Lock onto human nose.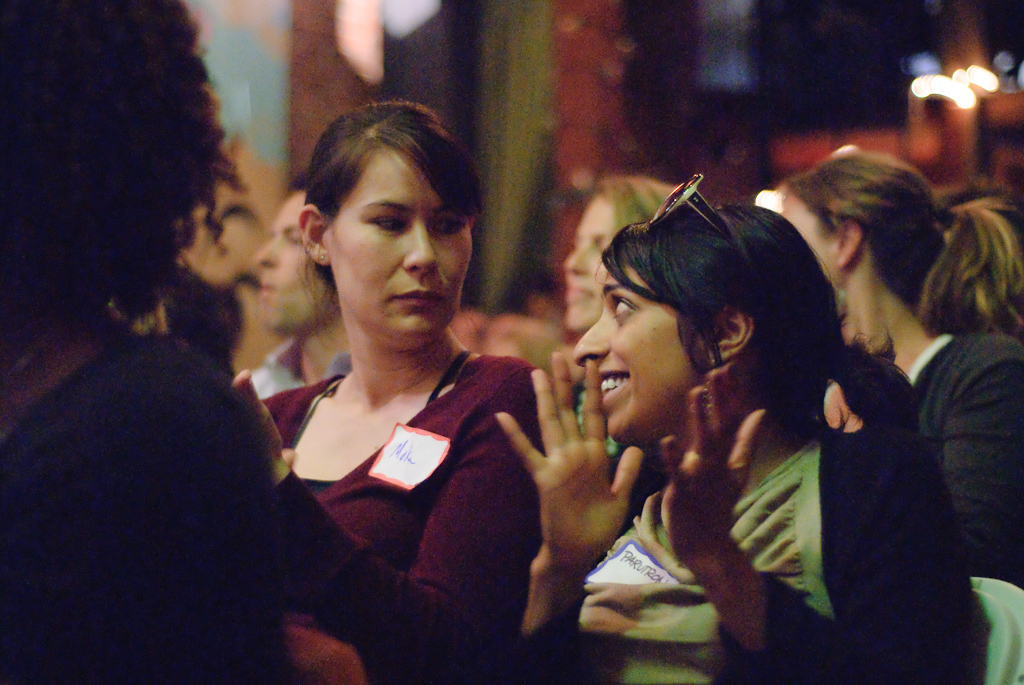
Locked: x1=400 y1=226 x2=437 y2=269.
